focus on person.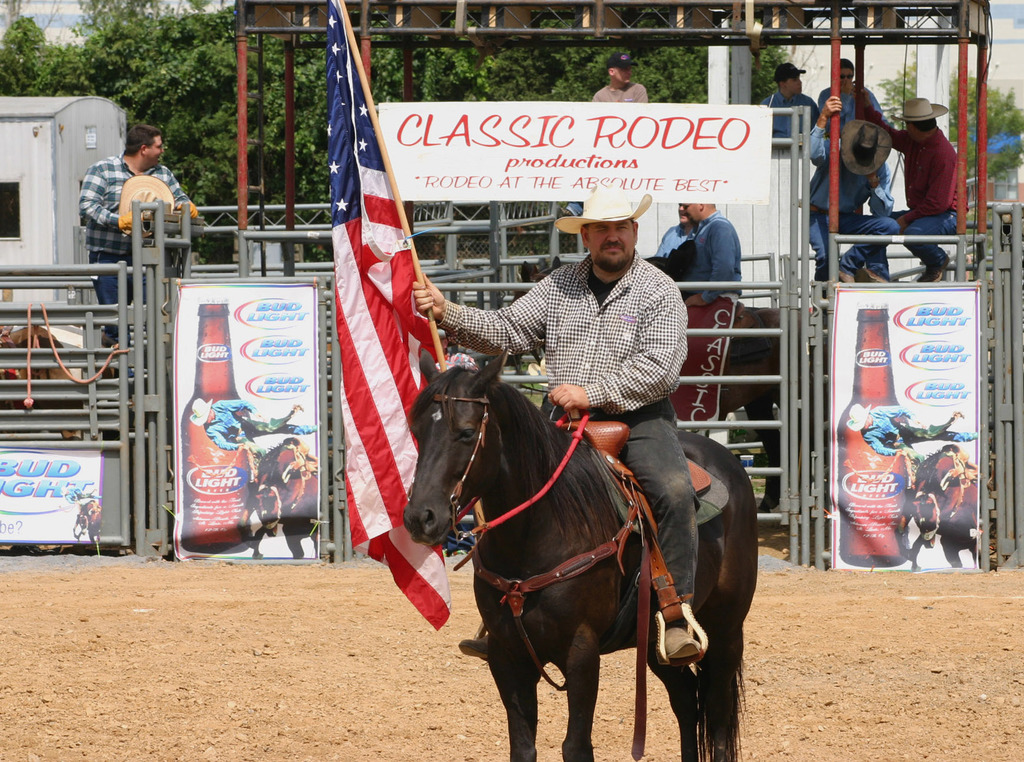
Focused at (x1=597, y1=53, x2=647, y2=107).
